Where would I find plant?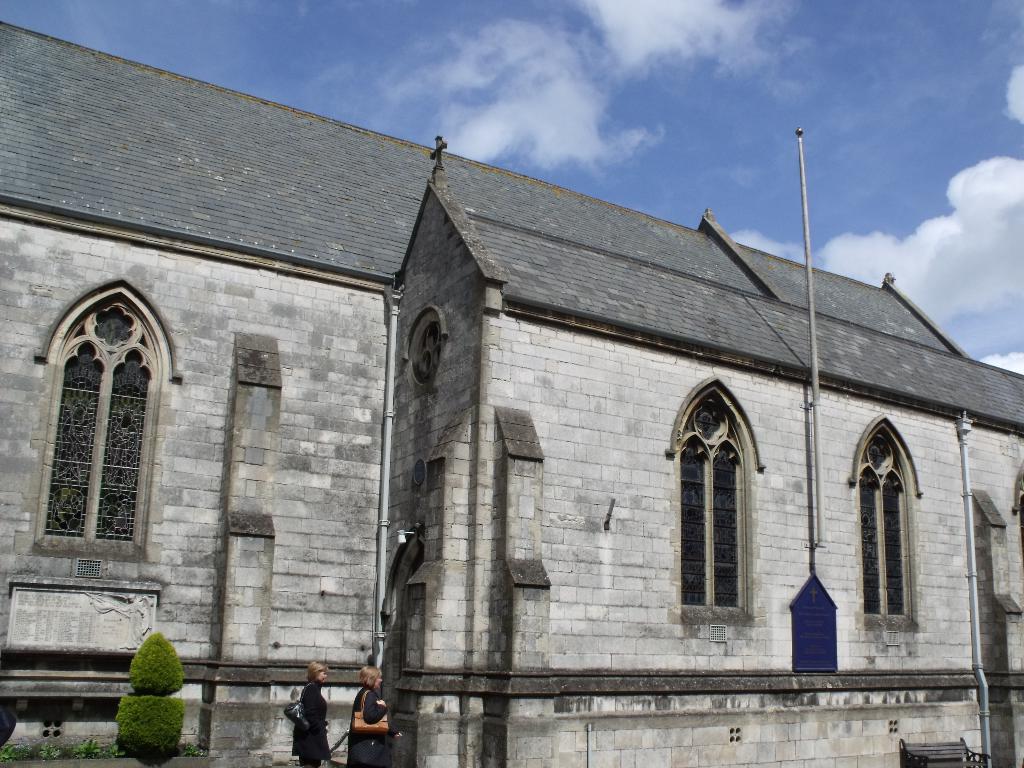
At (62, 732, 104, 761).
